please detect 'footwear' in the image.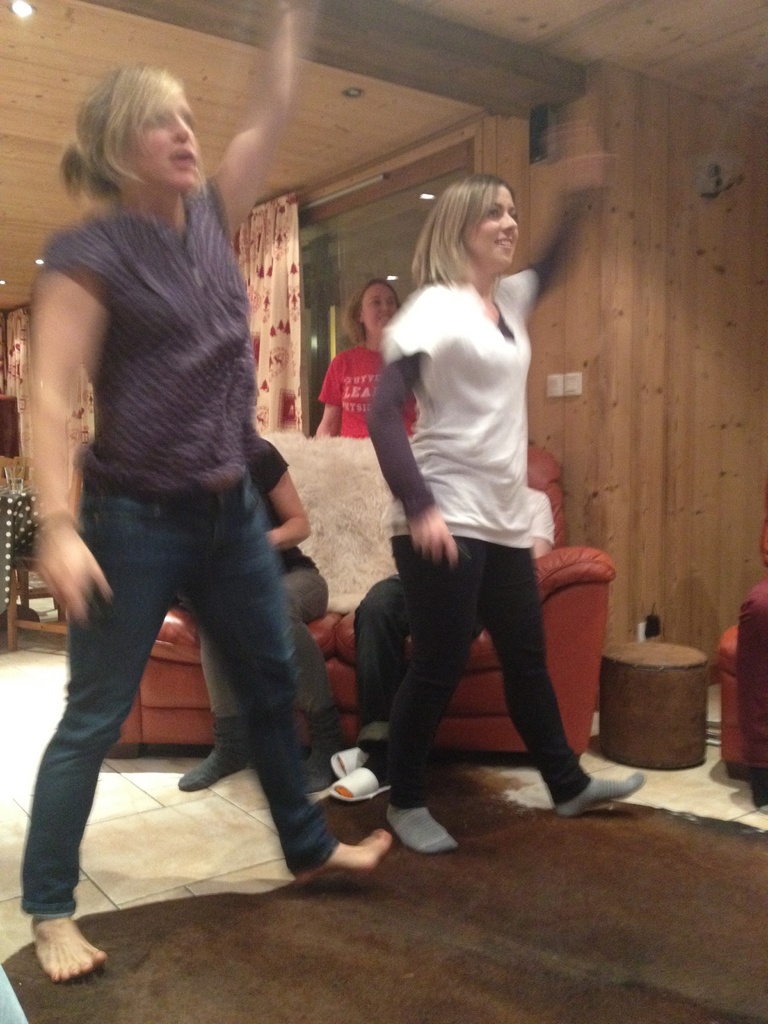
547:743:645:819.
